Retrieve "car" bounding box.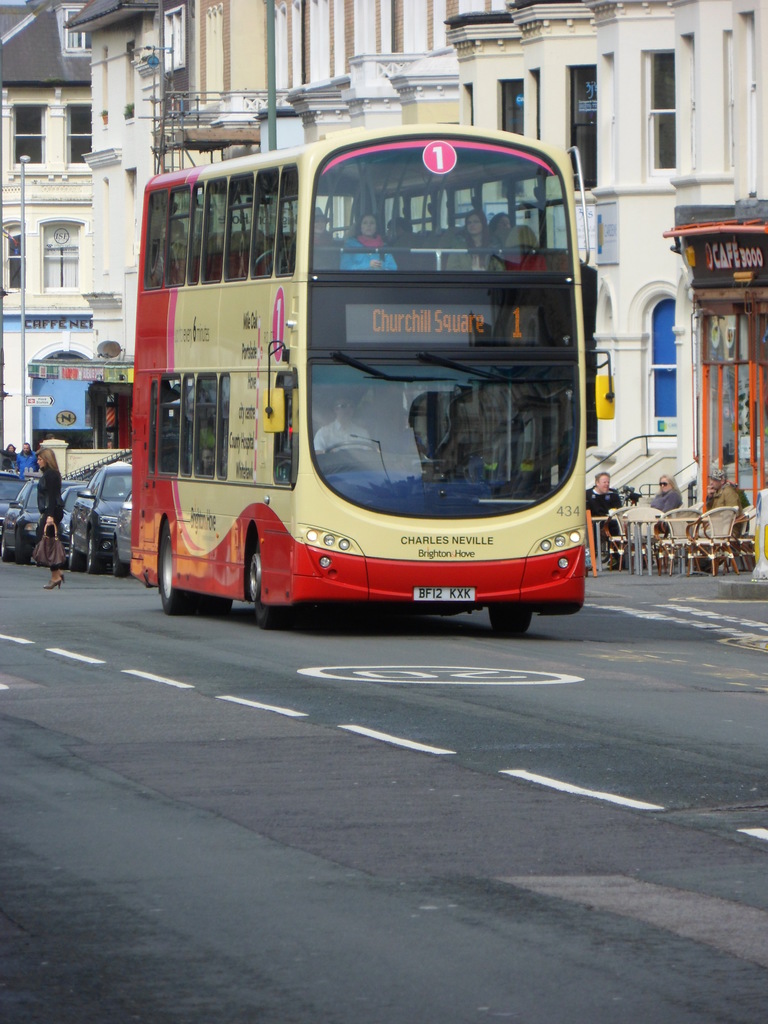
Bounding box: {"left": 65, "top": 458, "right": 138, "bottom": 563}.
